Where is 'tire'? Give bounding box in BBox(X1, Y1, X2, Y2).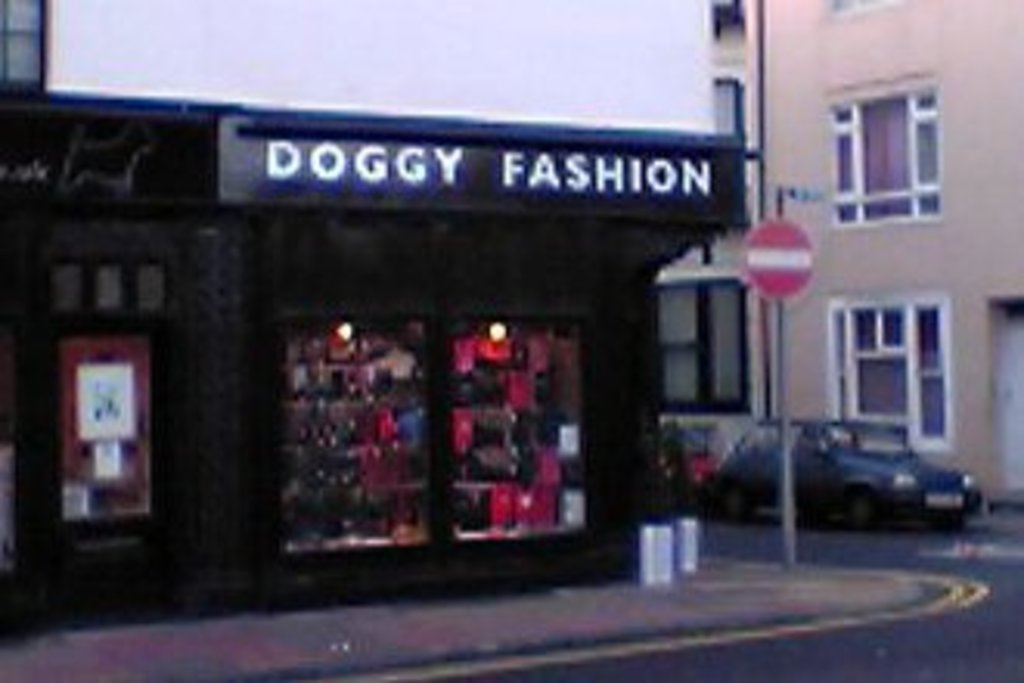
BBox(850, 494, 866, 522).
